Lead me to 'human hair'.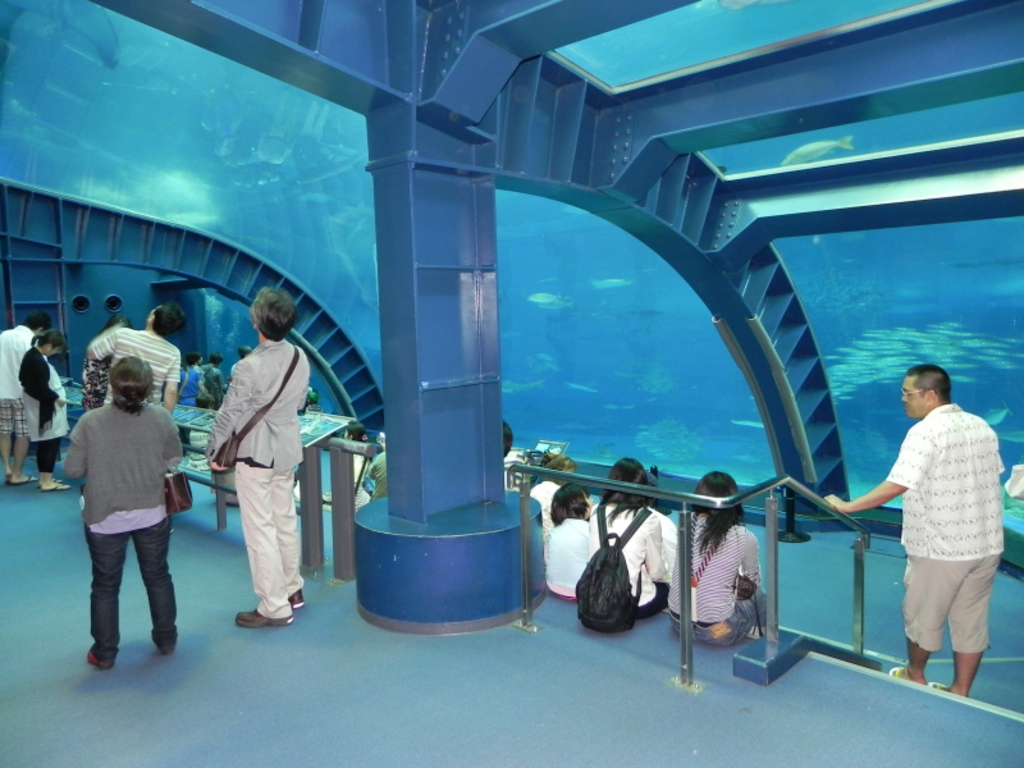
Lead to x1=15, y1=307, x2=45, y2=343.
